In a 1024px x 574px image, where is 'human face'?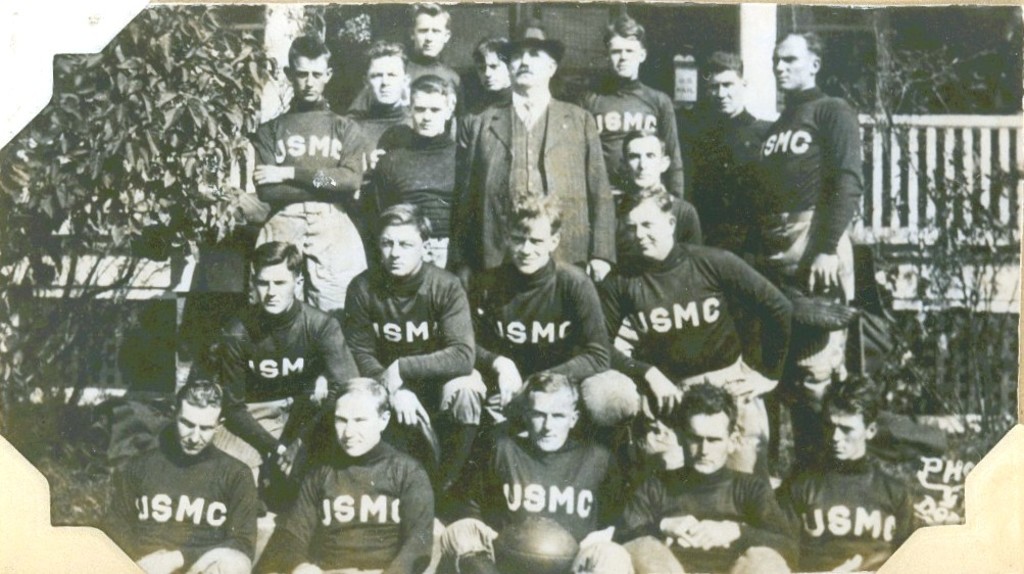
772:37:812:91.
